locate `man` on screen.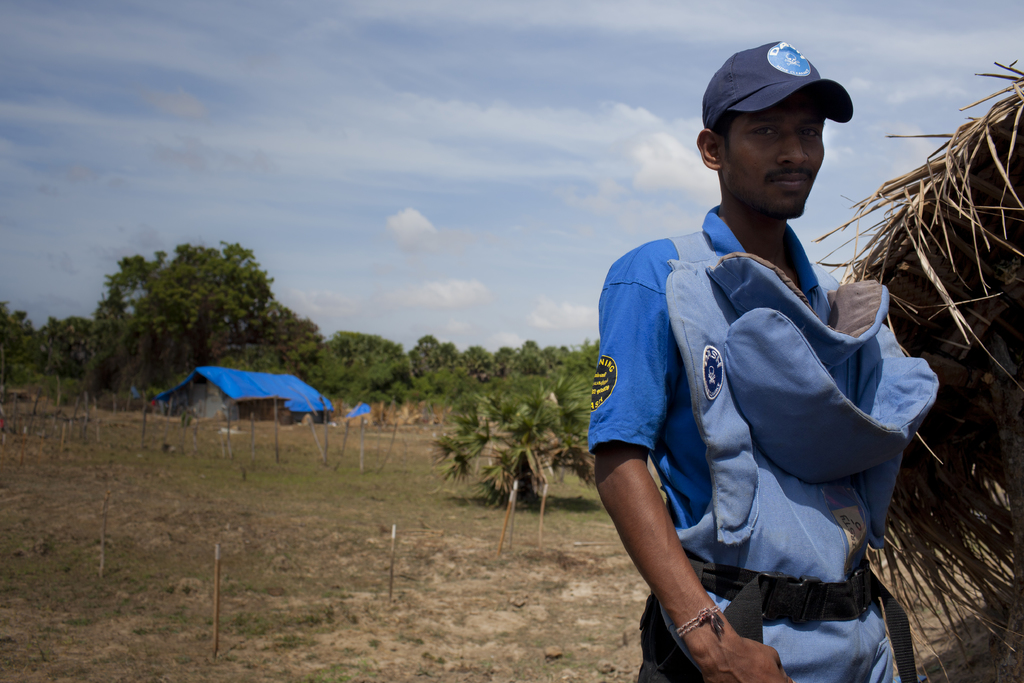
On screen at bbox=(581, 41, 938, 682).
